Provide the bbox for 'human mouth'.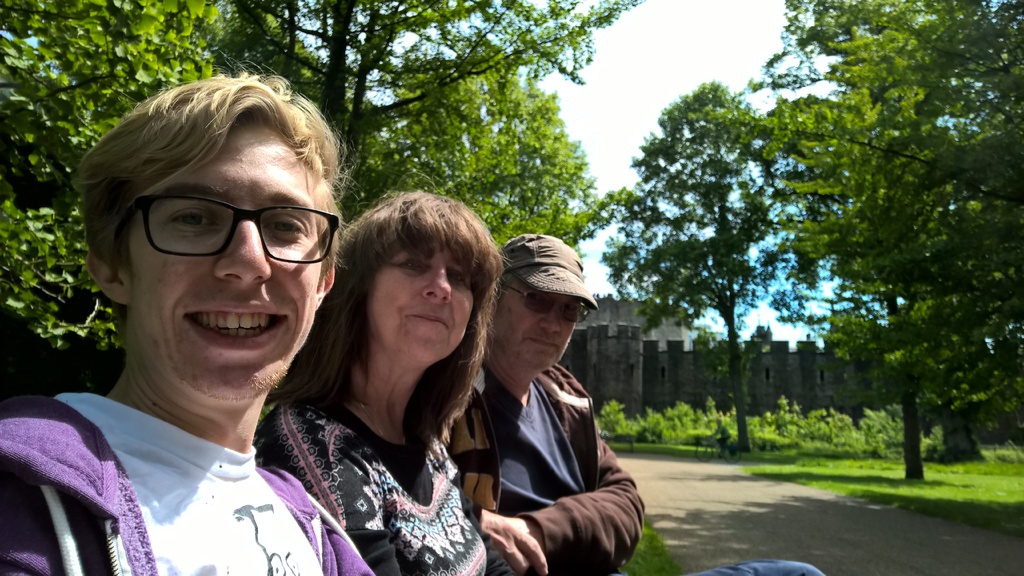
bbox=(527, 335, 559, 348).
